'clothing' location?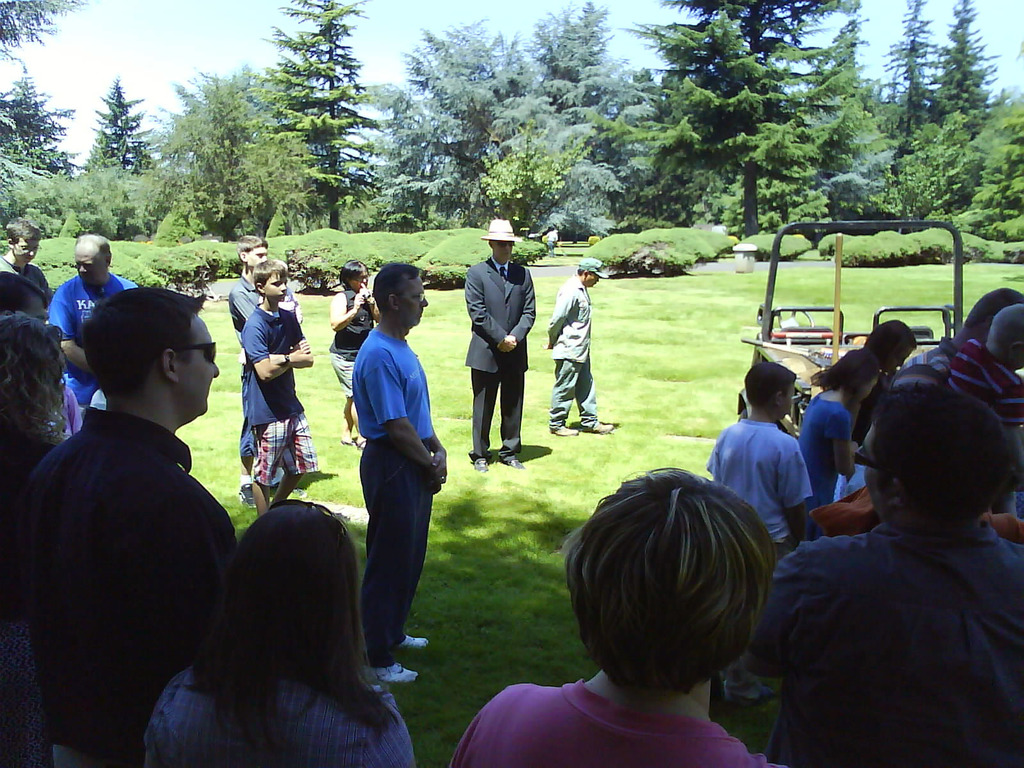
<box>28,348,248,744</box>
